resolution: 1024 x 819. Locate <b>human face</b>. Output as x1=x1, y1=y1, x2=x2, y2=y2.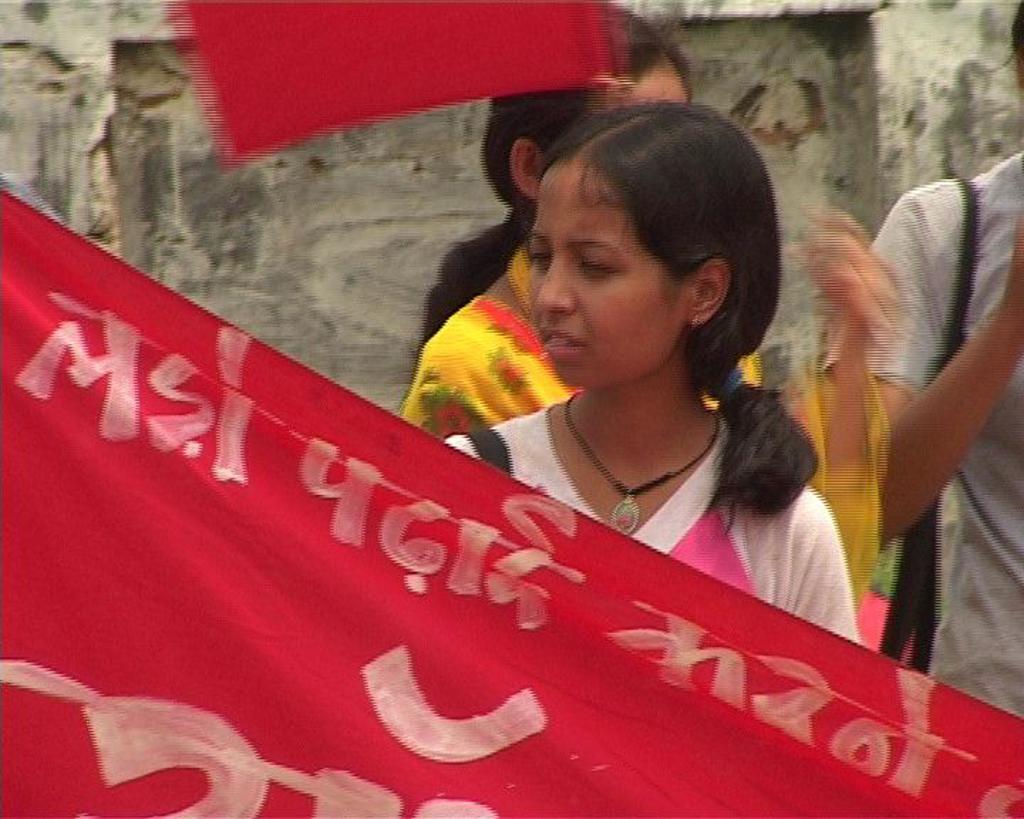
x1=522, y1=165, x2=678, y2=385.
